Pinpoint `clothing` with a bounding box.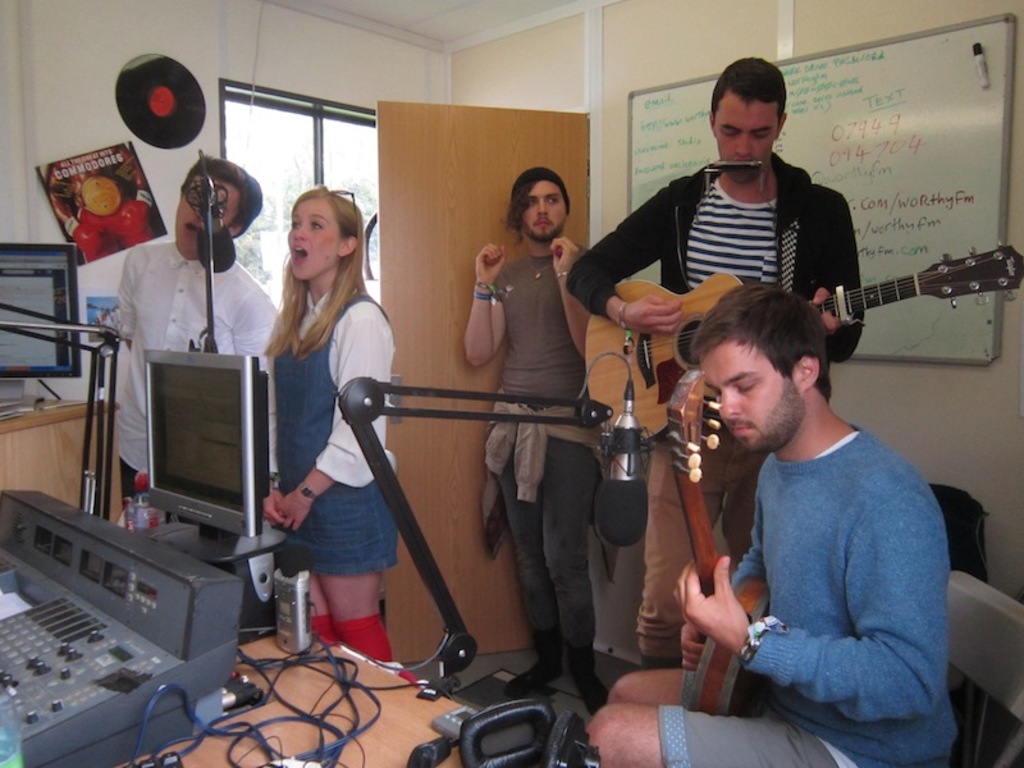
rect(494, 246, 603, 672).
